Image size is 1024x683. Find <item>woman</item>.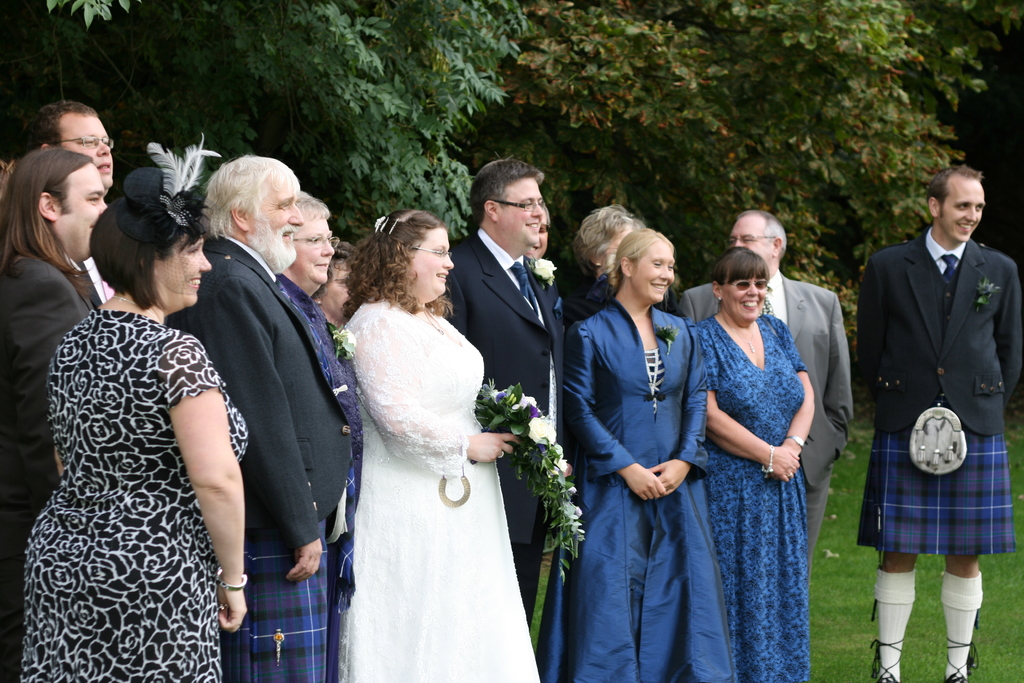
crop(315, 204, 536, 678).
